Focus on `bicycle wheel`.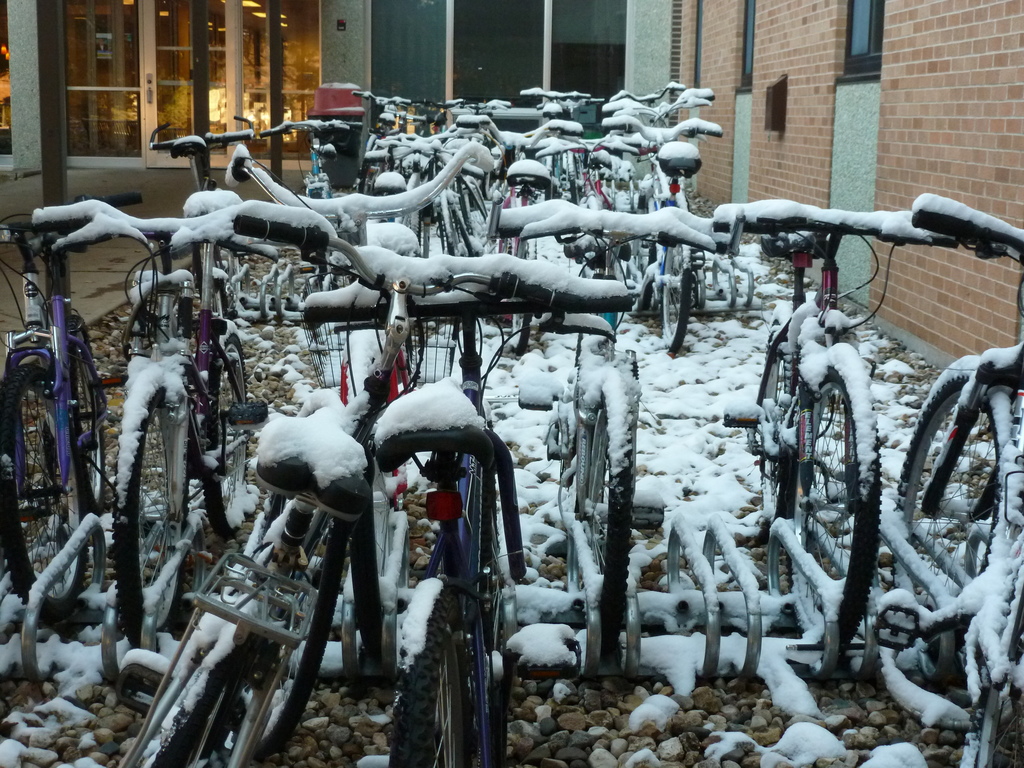
Focused at 890, 359, 1012, 651.
